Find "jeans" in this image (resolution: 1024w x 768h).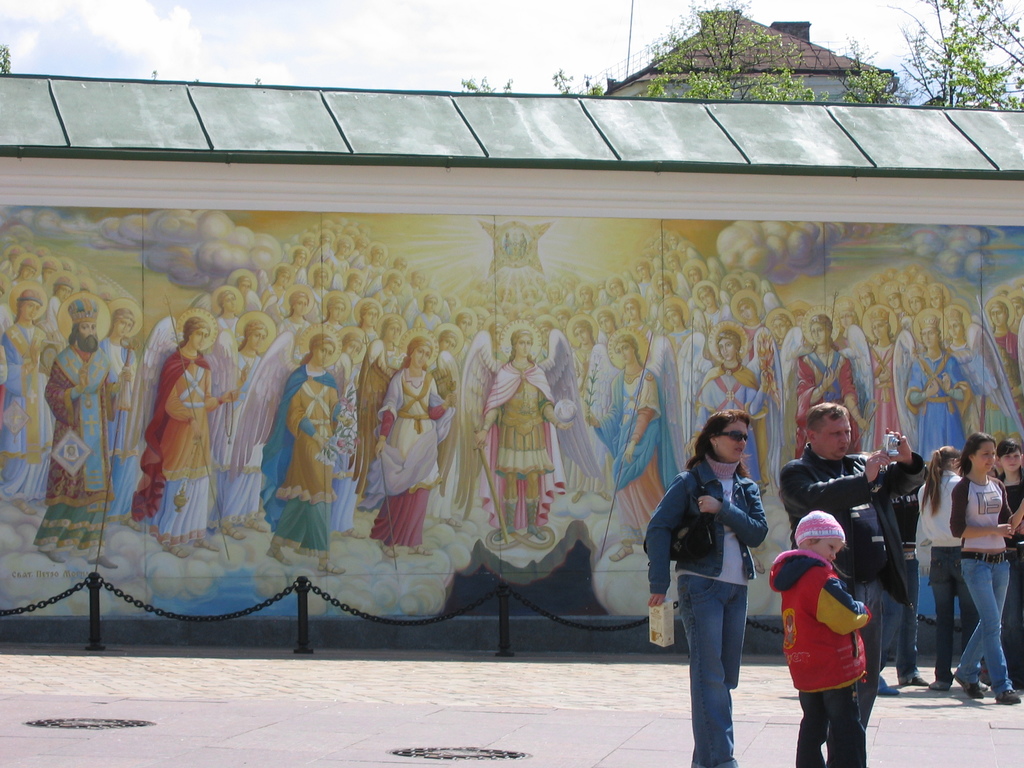
<box>893,558,918,680</box>.
